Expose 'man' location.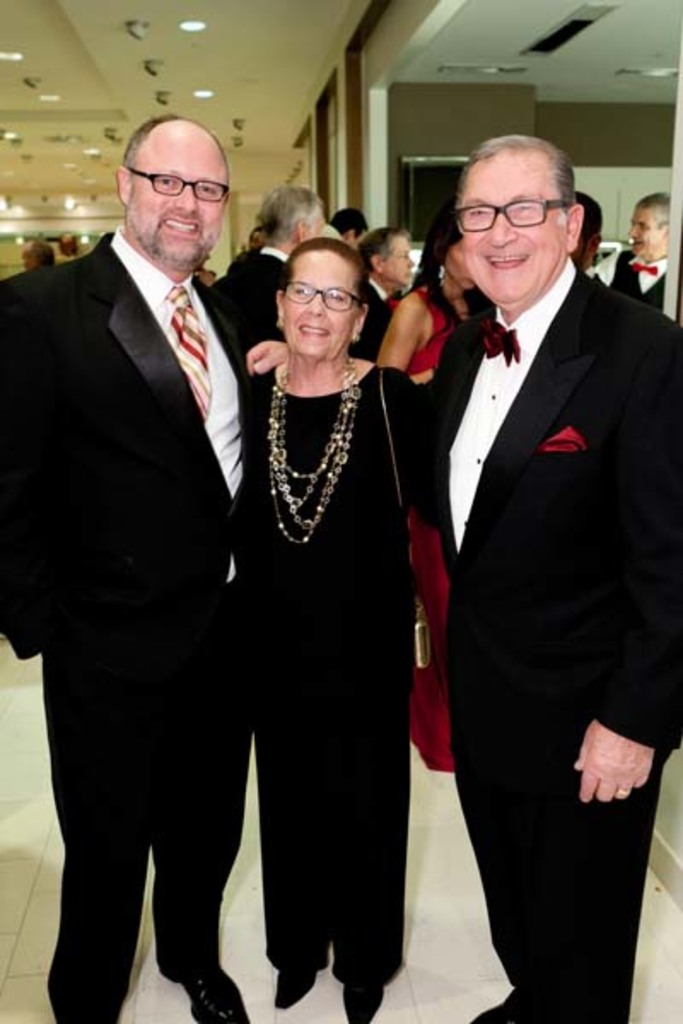
Exposed at rect(319, 210, 364, 236).
